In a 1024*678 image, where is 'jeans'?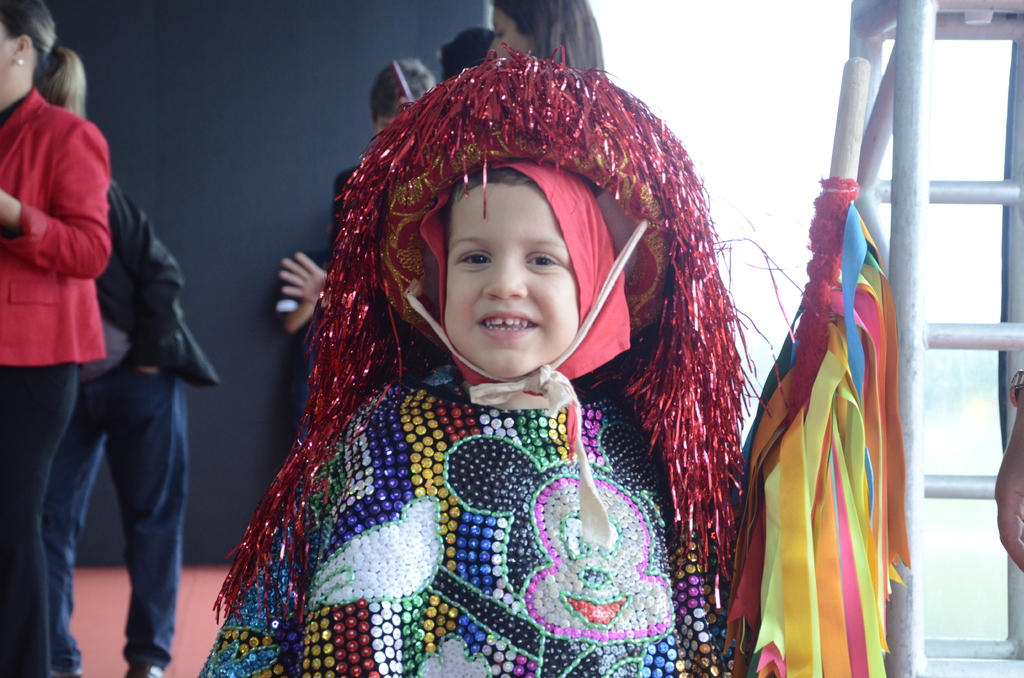
box=[39, 351, 188, 672].
